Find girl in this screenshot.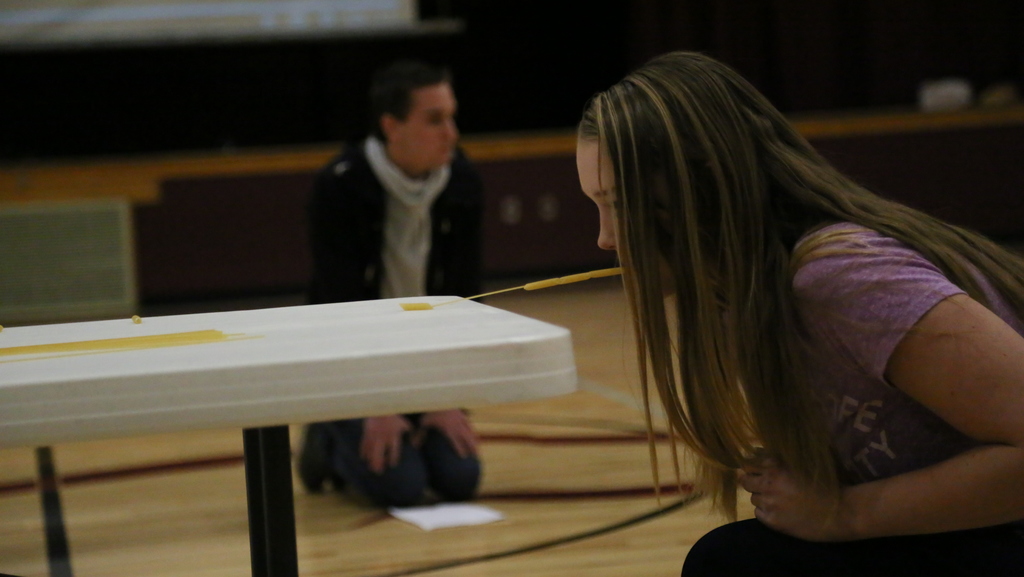
The bounding box for girl is 574,50,1023,576.
